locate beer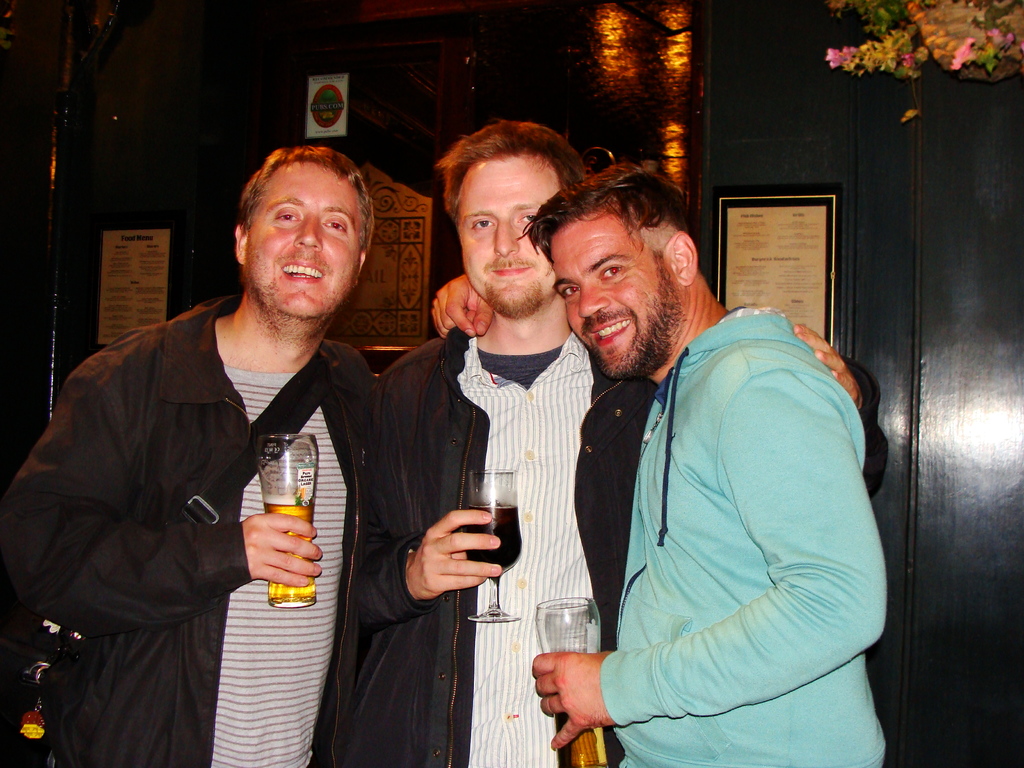
Rect(256, 434, 321, 607)
